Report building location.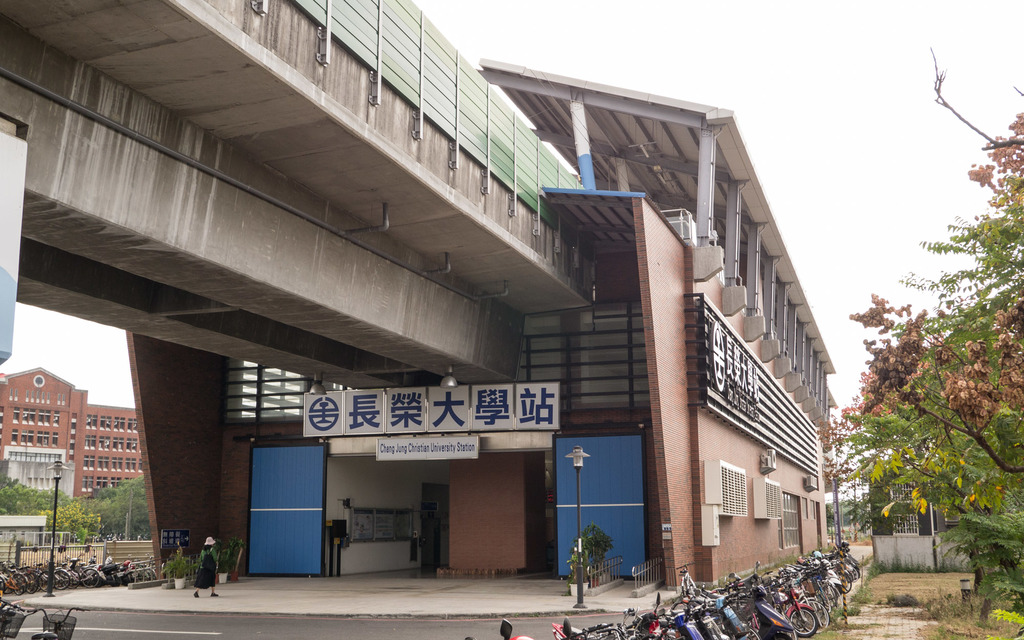
Report: (126, 67, 838, 580).
